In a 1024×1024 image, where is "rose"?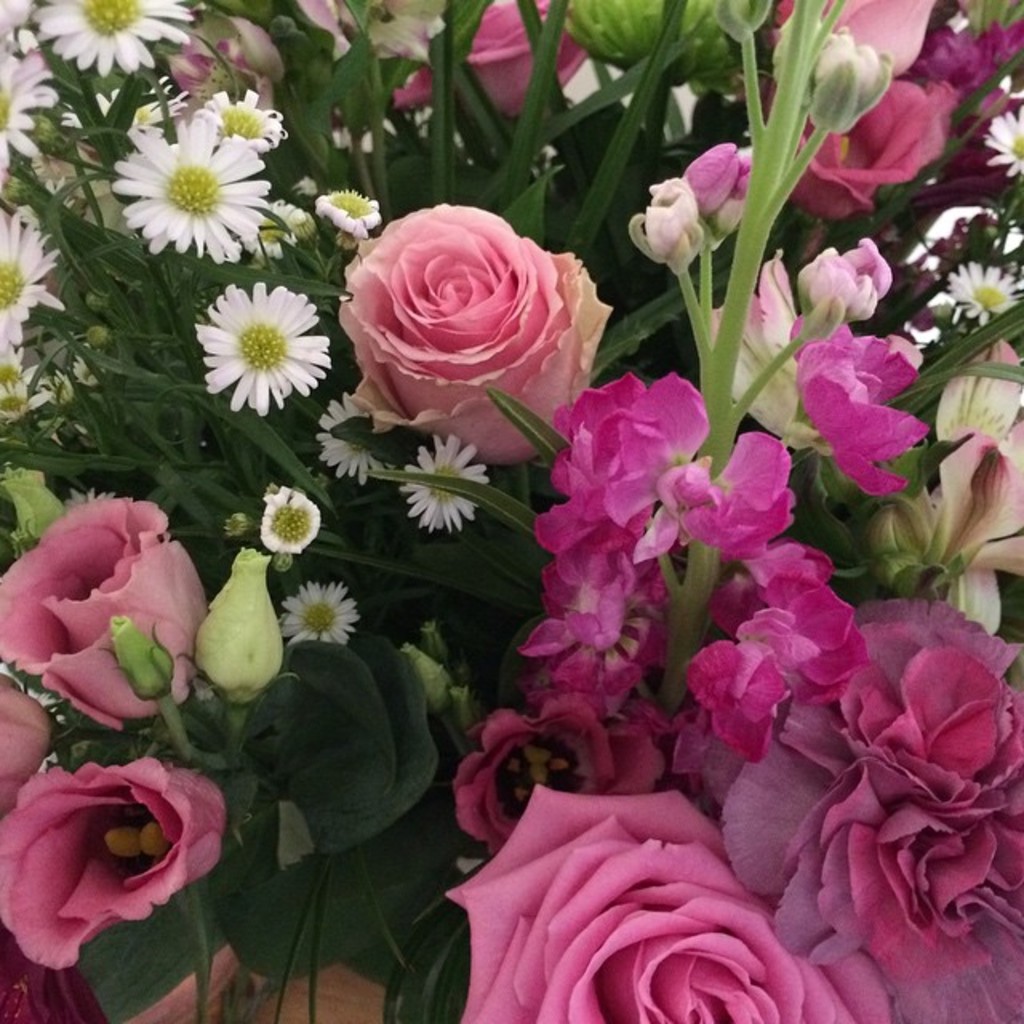
box(773, 0, 939, 75).
